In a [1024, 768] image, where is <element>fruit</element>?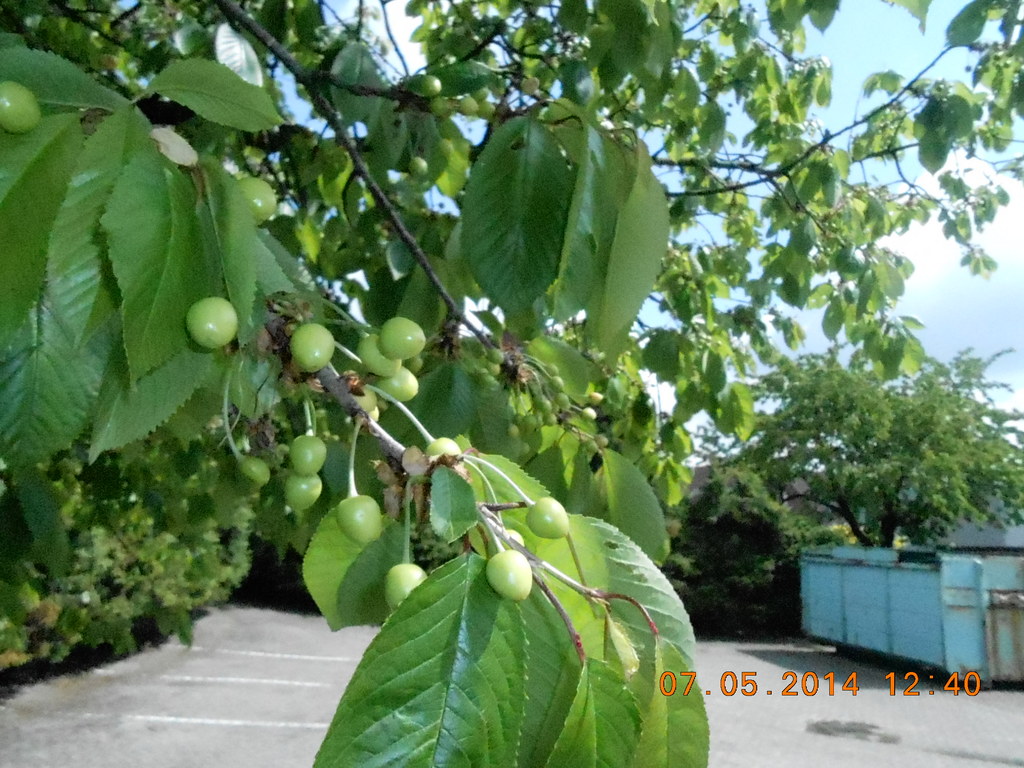
select_region(486, 550, 534, 602).
